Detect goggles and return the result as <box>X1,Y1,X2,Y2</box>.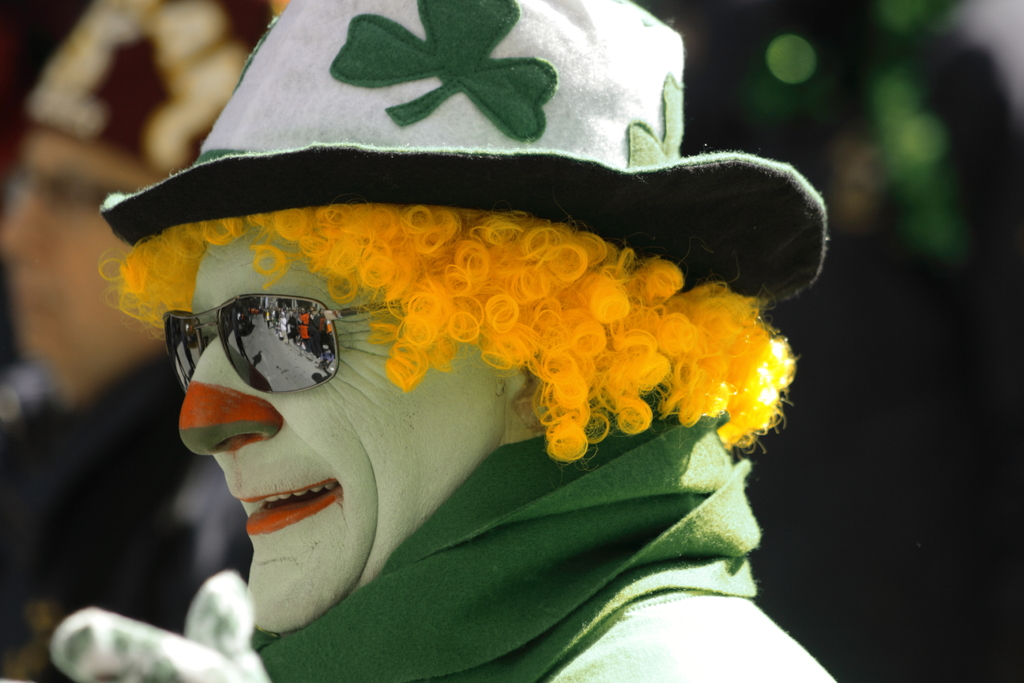
<box>161,281,372,419</box>.
